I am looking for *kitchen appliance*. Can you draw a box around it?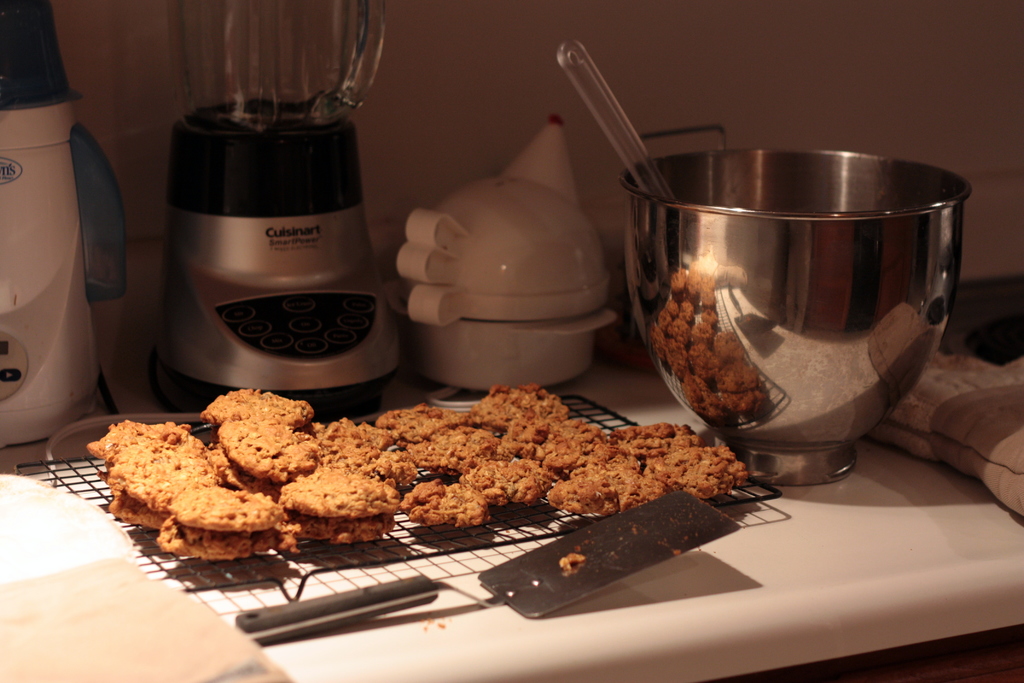
Sure, the bounding box is (400, 116, 616, 389).
